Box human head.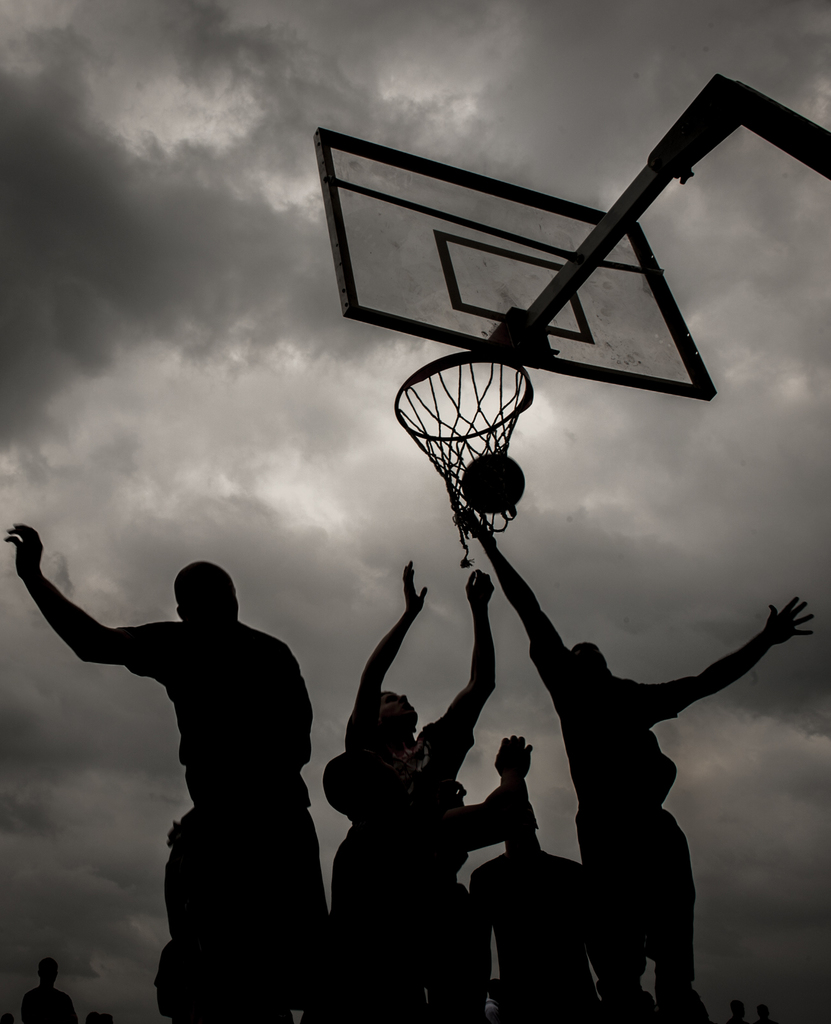
BBox(379, 686, 429, 732).
